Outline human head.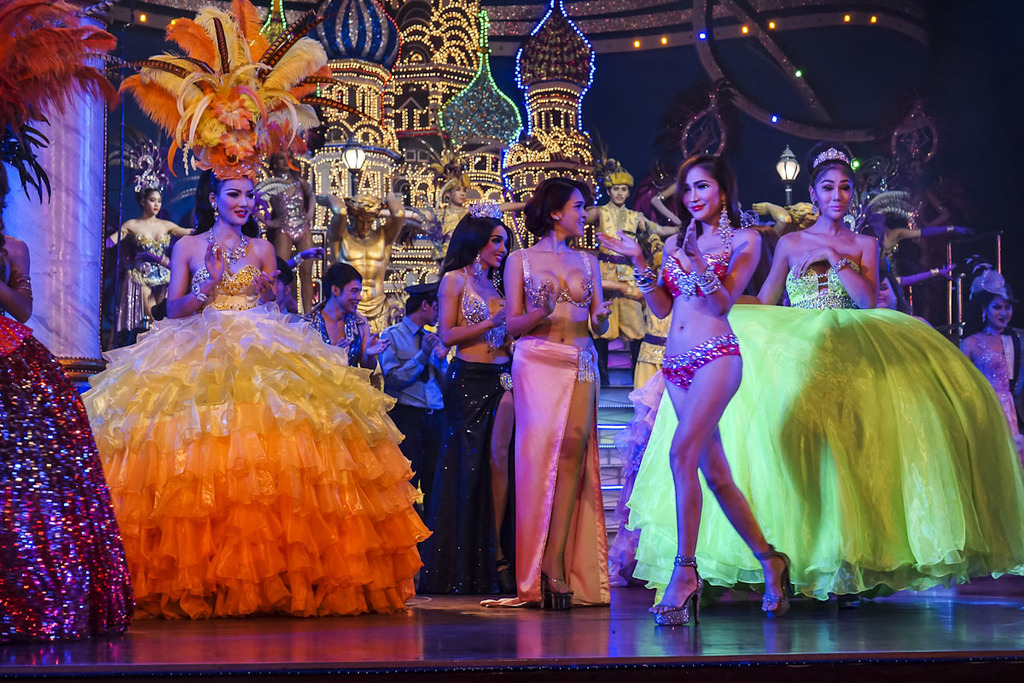
Outline: left=346, top=189, right=382, bottom=234.
